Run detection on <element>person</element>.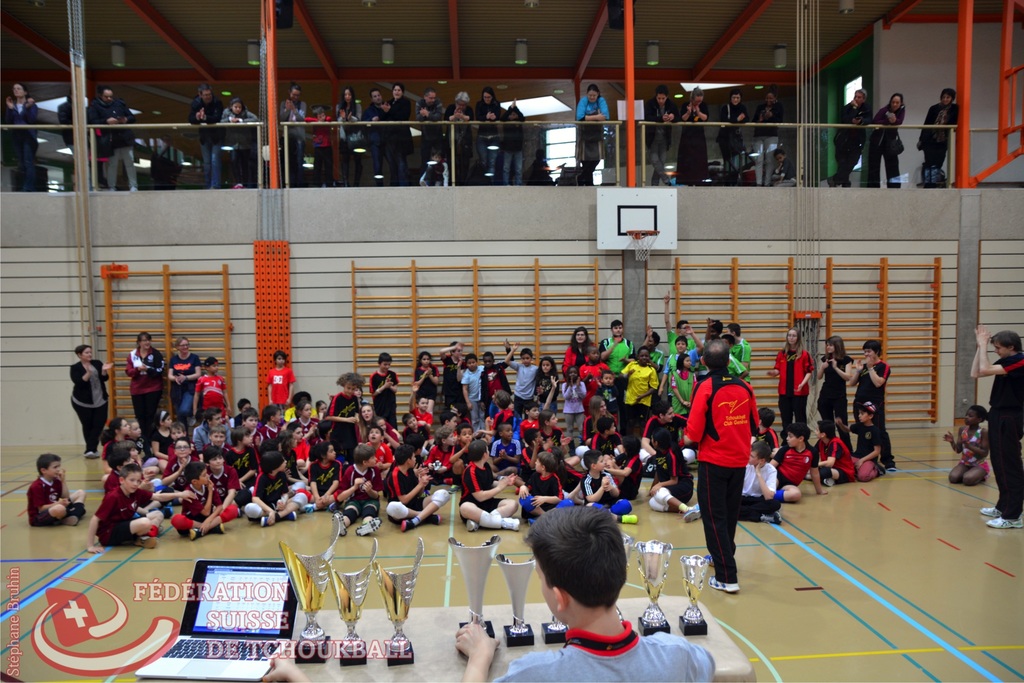
Result: detection(486, 395, 517, 442).
